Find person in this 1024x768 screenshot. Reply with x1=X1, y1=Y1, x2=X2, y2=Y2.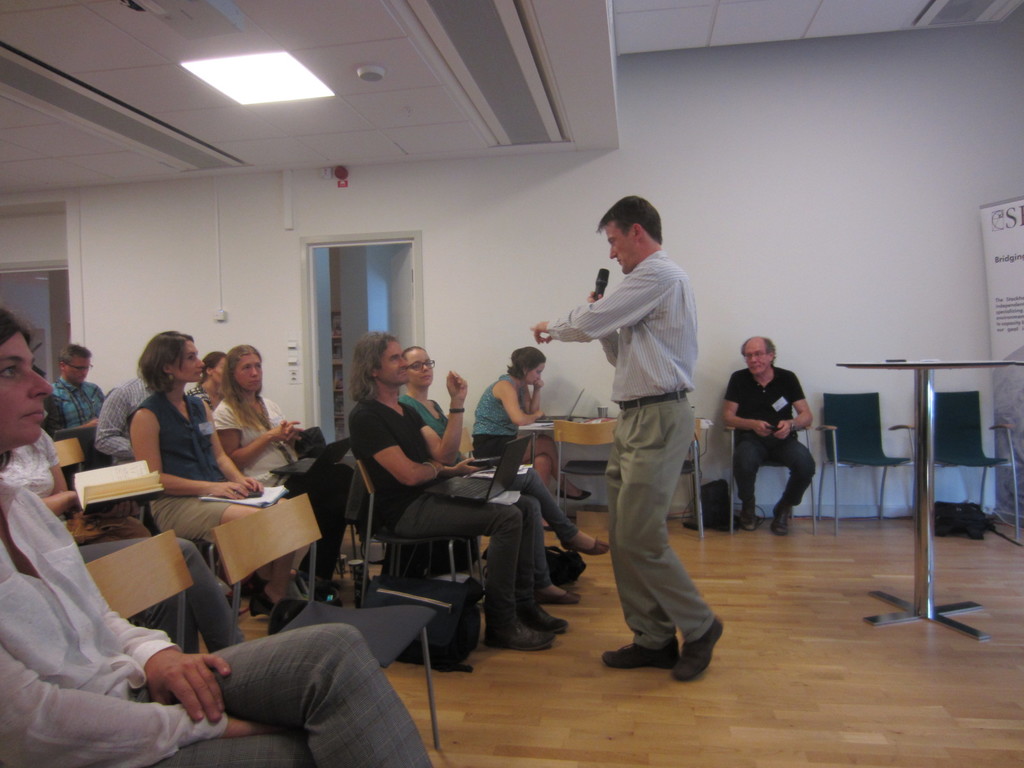
x1=47, y1=342, x2=104, y2=470.
